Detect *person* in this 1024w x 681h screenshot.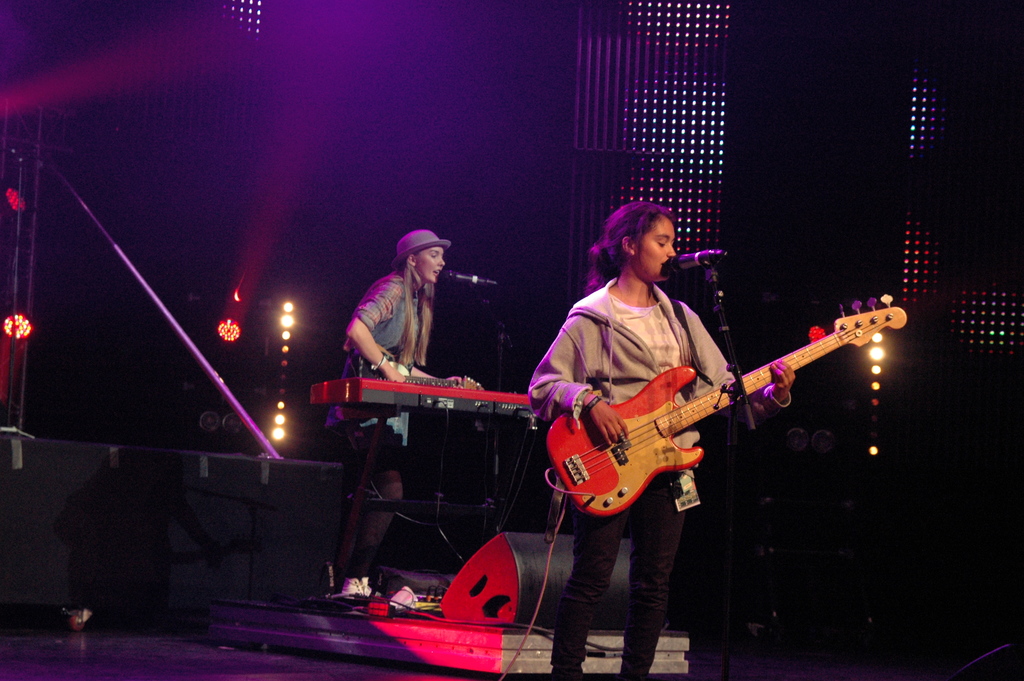
Detection: 323:224:479:596.
